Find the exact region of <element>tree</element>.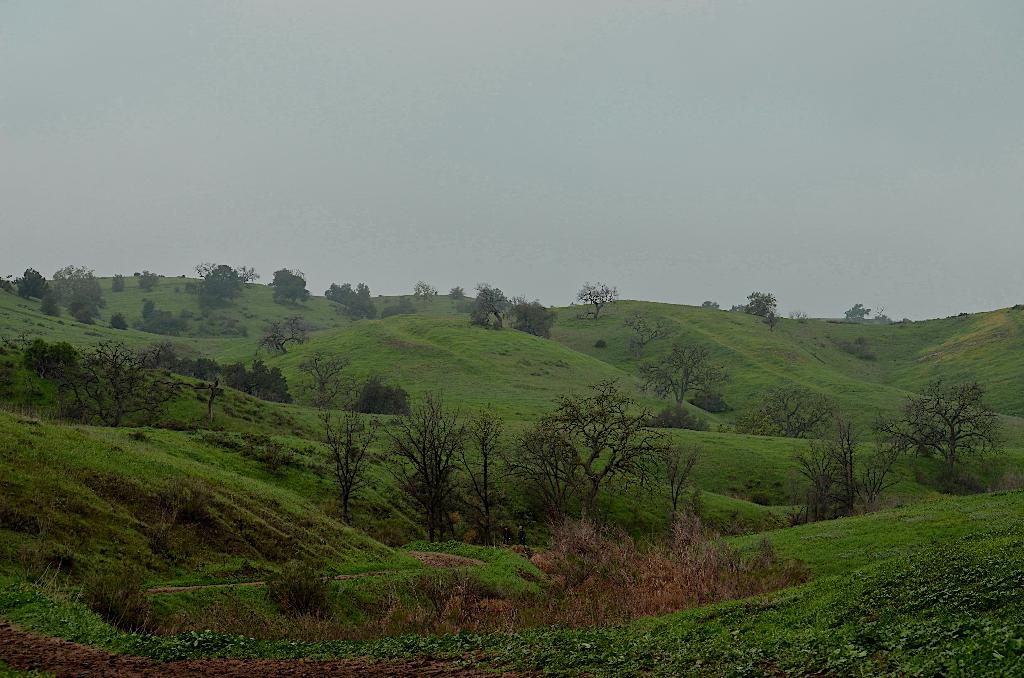
Exact region: detection(451, 405, 525, 543).
